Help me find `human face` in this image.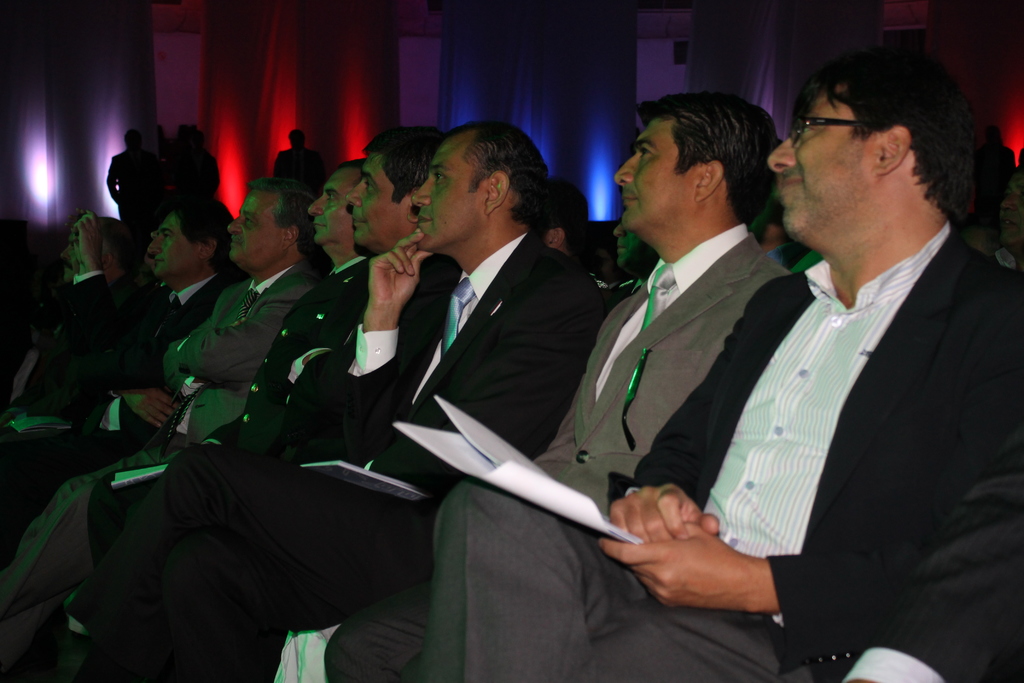
Found it: bbox(152, 210, 198, 277).
